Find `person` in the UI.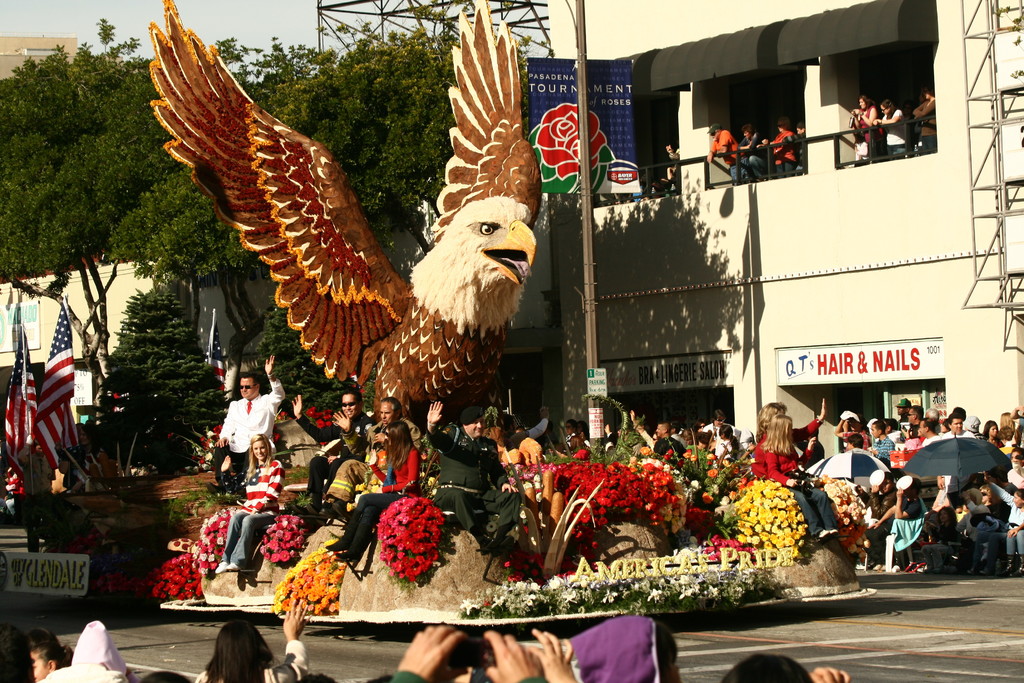
UI element at [x1=623, y1=400, x2=685, y2=454].
